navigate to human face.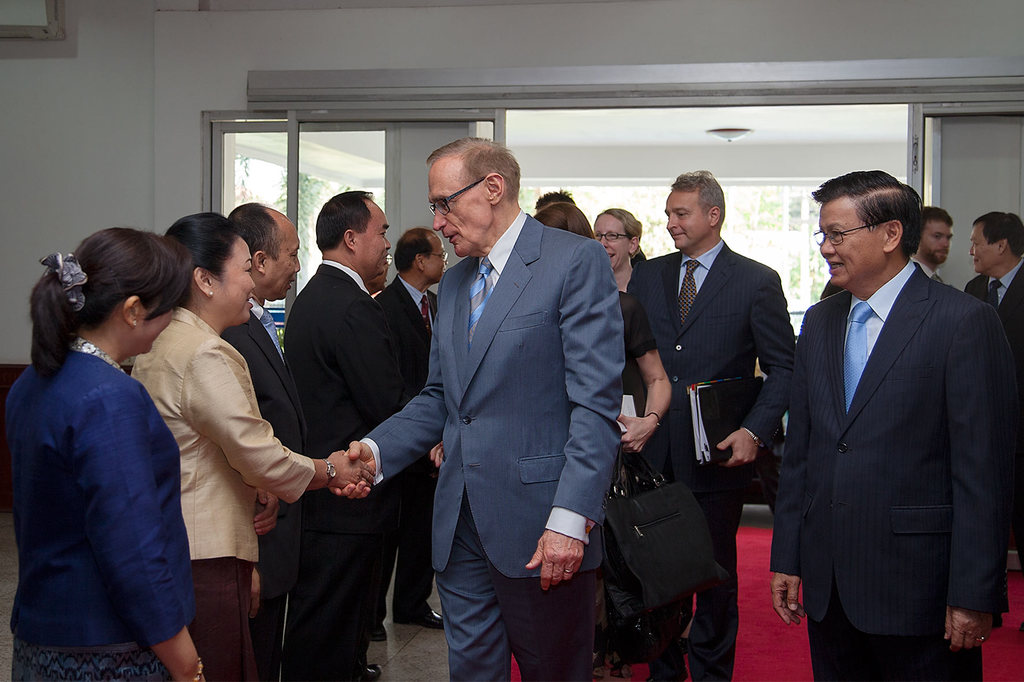
Navigation target: bbox=(596, 216, 634, 269).
